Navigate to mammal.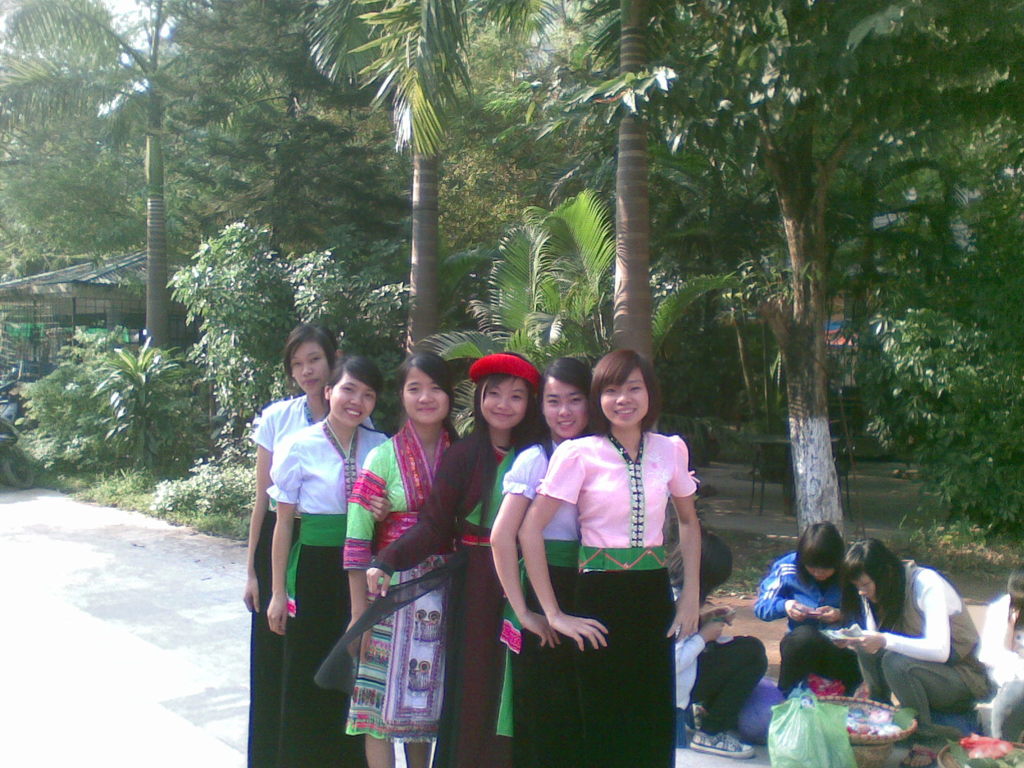
Navigation target: [left=241, top=322, right=342, bottom=767].
